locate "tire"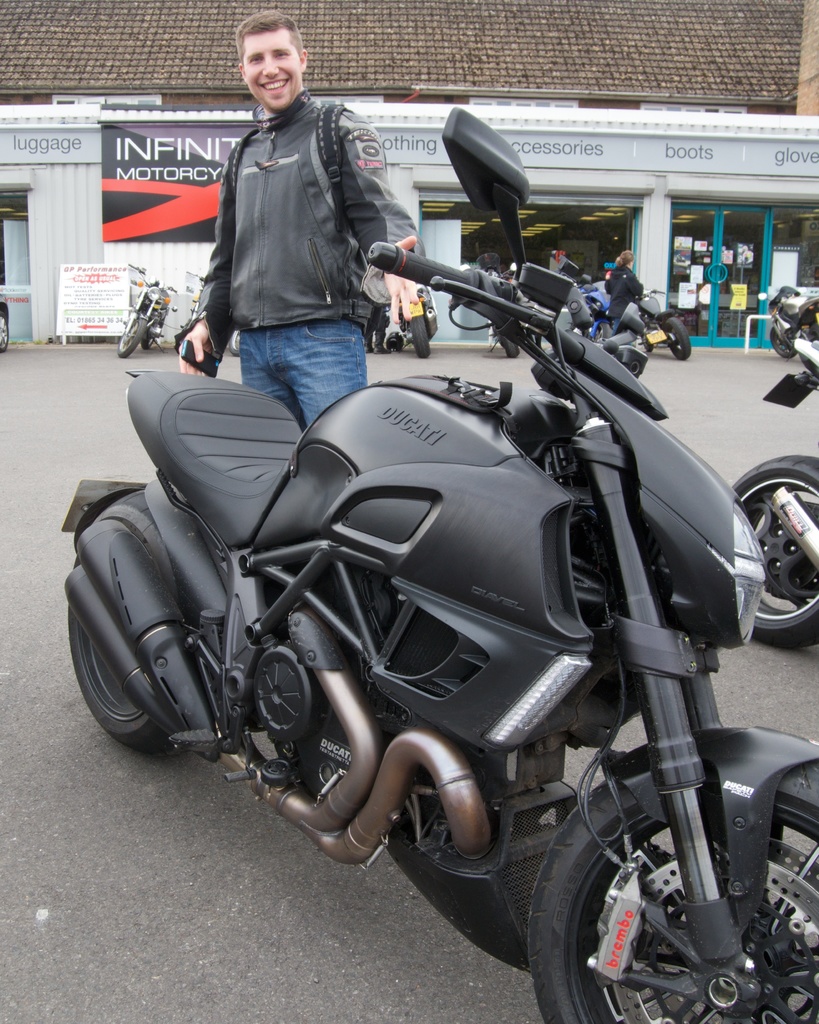
667/317/691/359
